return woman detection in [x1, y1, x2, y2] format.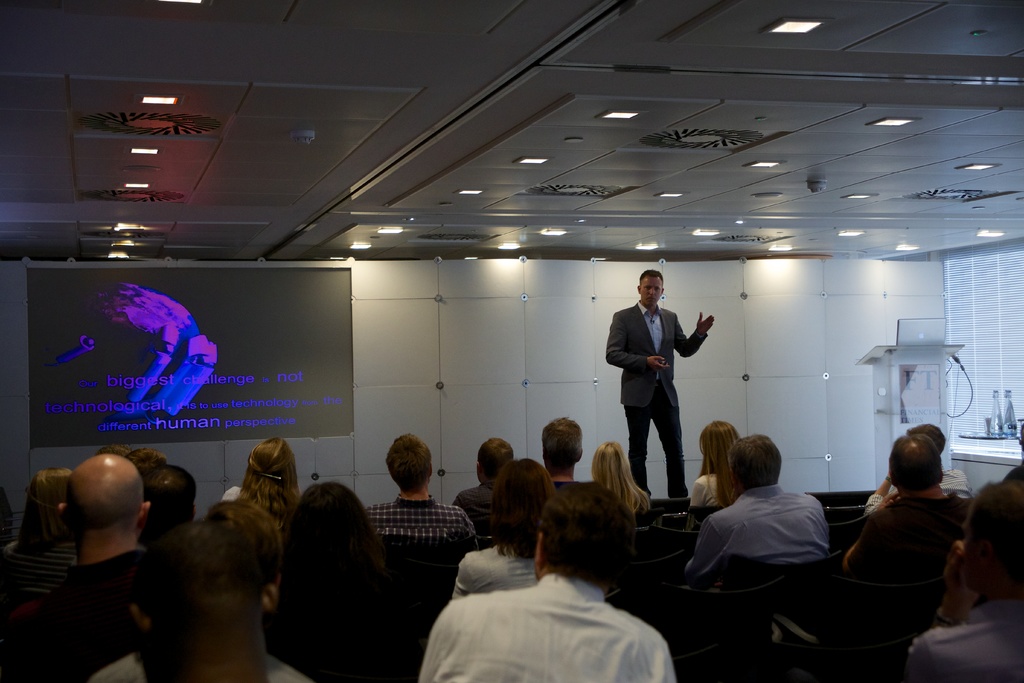
[588, 441, 656, 525].
